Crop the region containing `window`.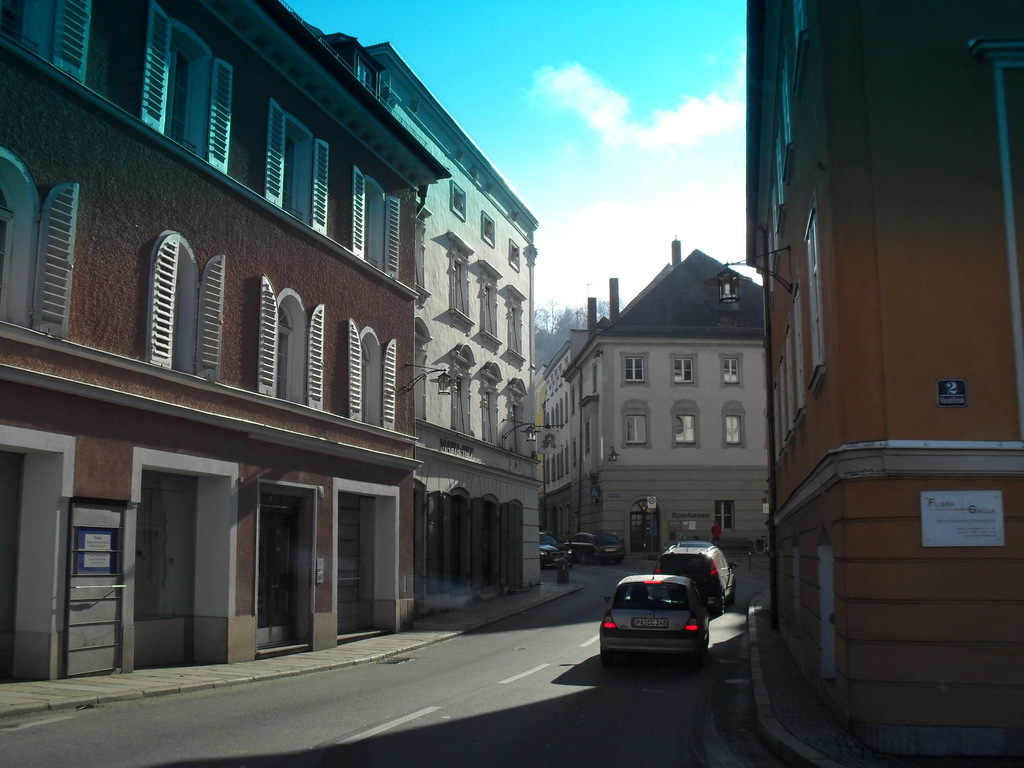
Crop region: <box>670,355,698,387</box>.
